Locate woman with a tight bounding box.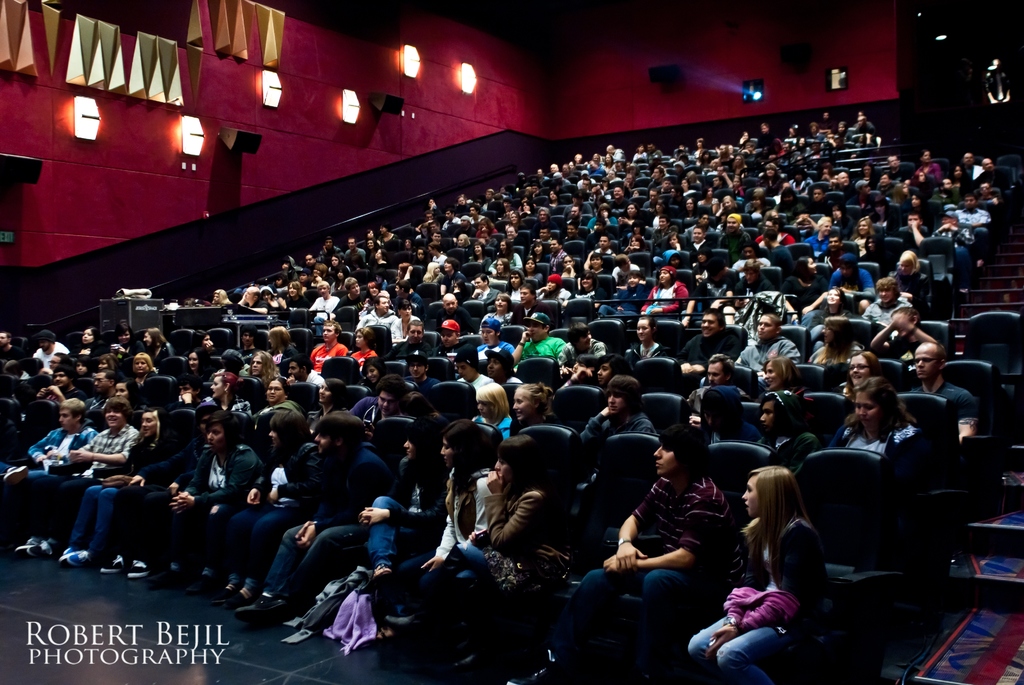
x1=184, y1=346, x2=217, y2=377.
